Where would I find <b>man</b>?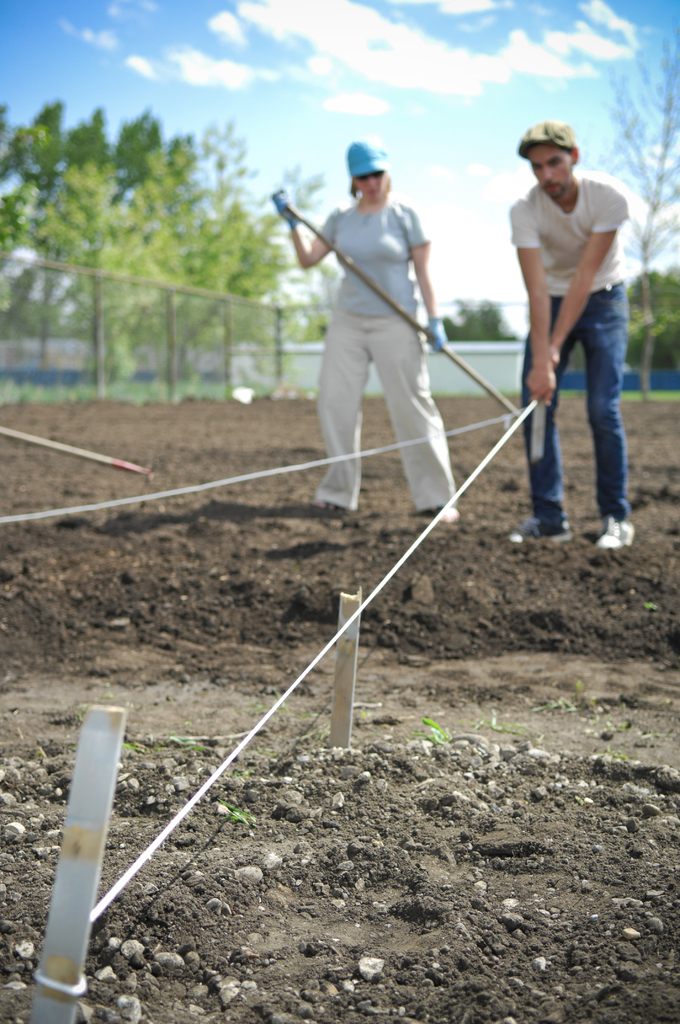
At (498, 97, 652, 562).
